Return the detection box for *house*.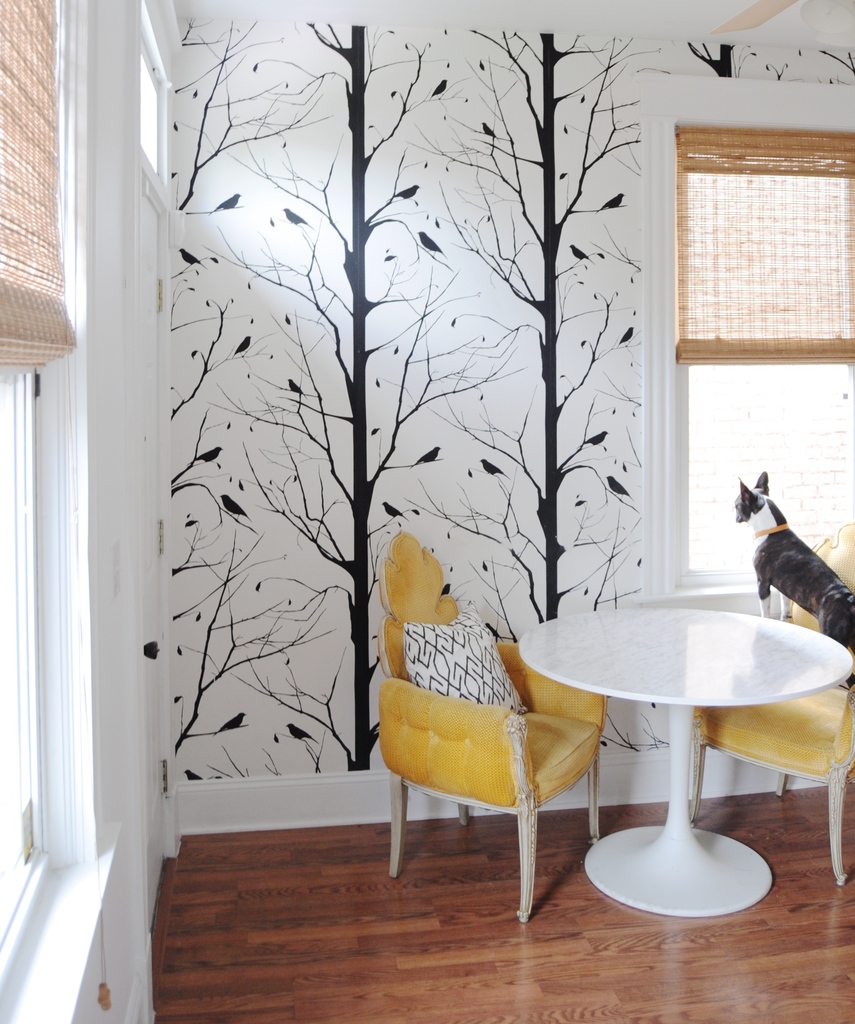
crop(58, 13, 798, 983).
